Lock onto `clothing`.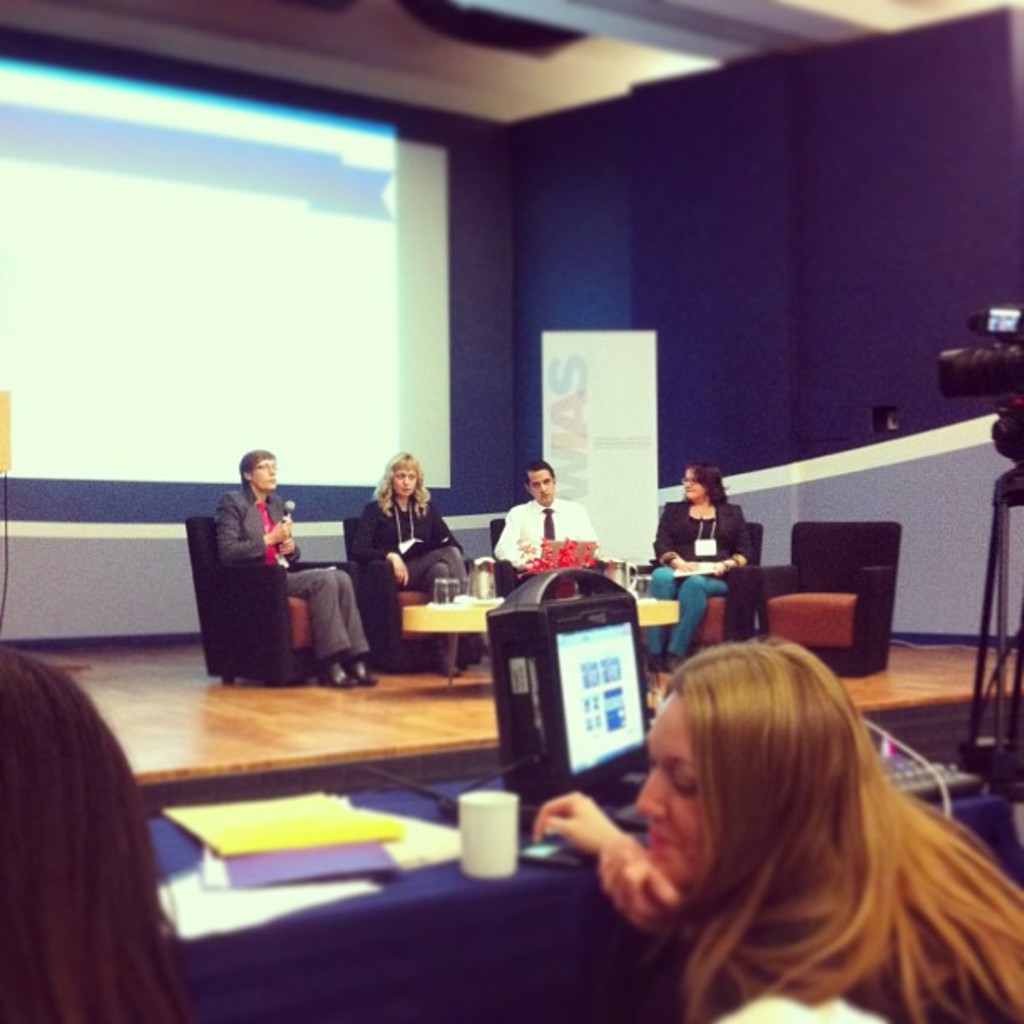
Locked: bbox=[646, 497, 748, 663].
